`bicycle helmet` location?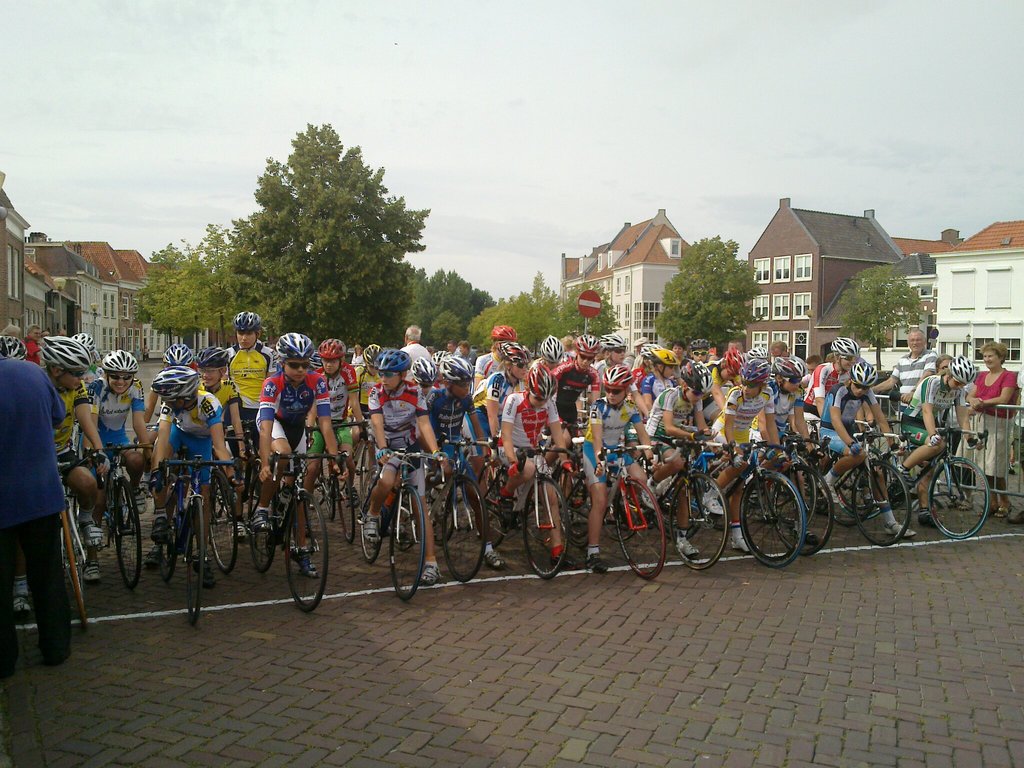
left=773, top=355, right=808, bottom=390
